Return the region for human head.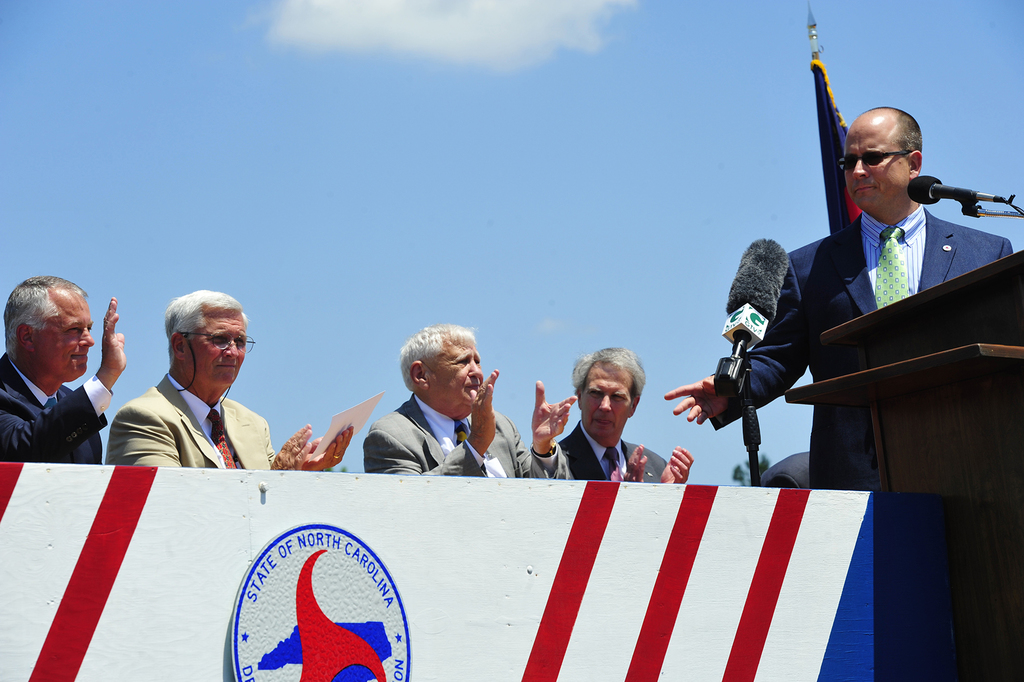
pyautogui.locateOnScreen(166, 290, 246, 387).
